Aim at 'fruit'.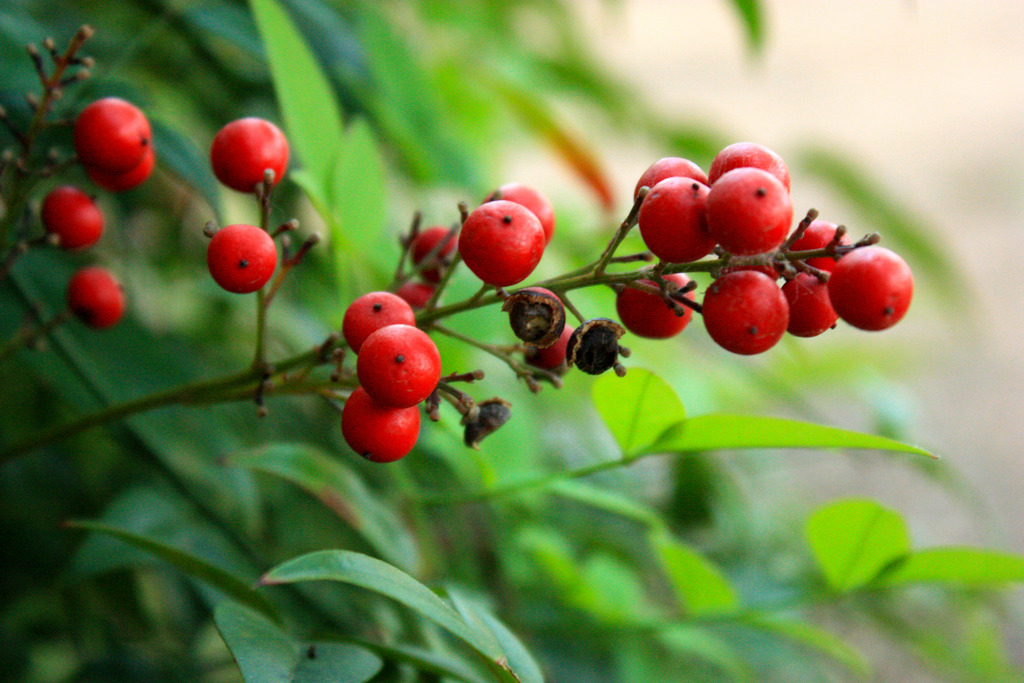
Aimed at (69, 264, 124, 329).
